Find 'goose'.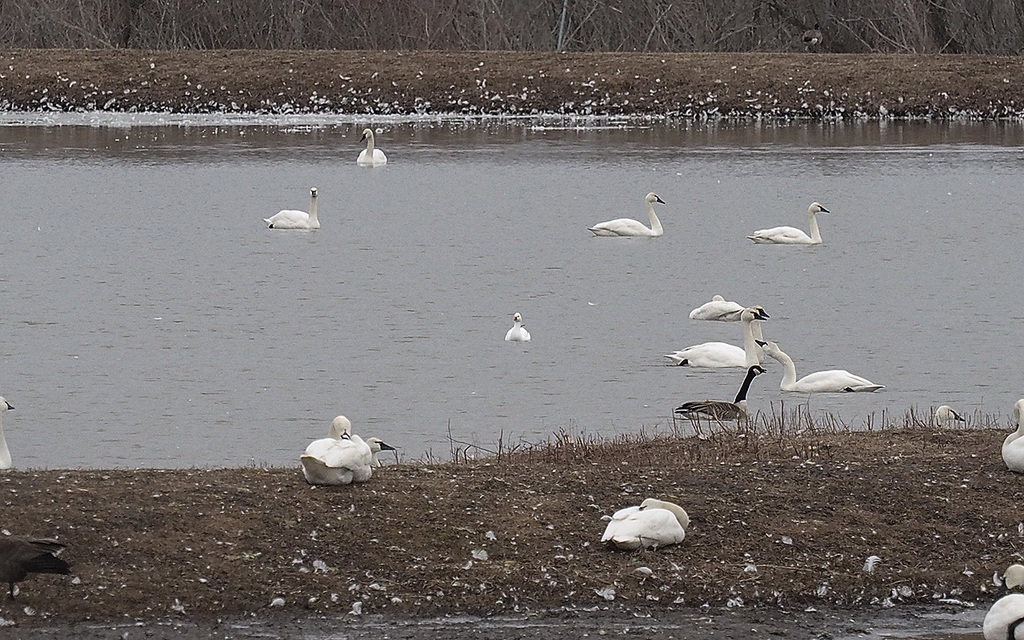
select_region(361, 128, 387, 161).
